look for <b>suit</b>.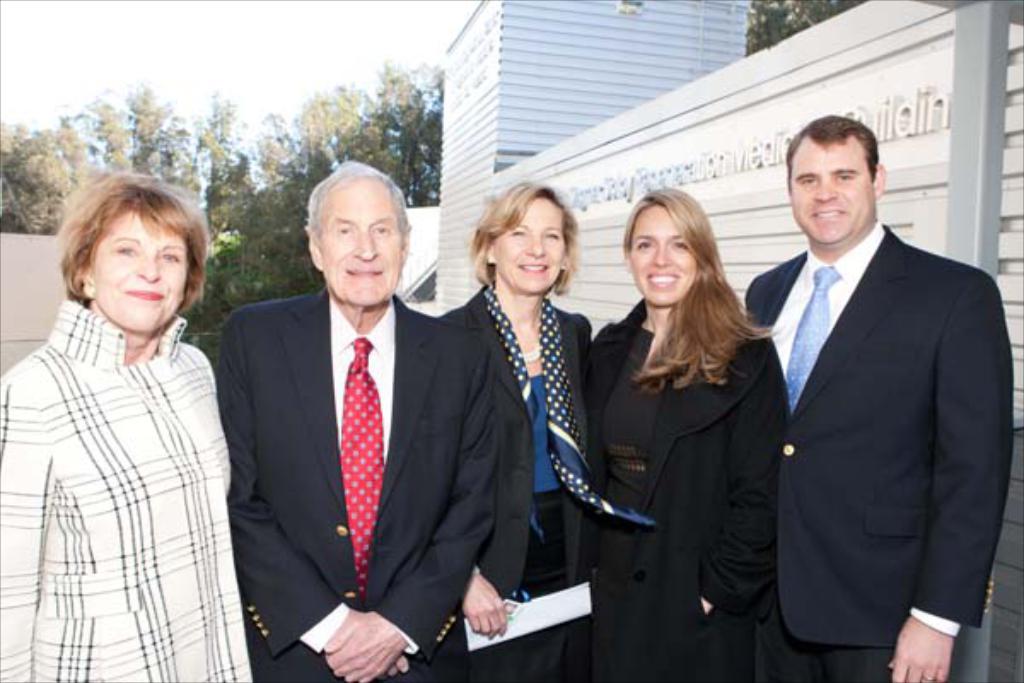
Found: [x1=742, y1=99, x2=1000, y2=682].
